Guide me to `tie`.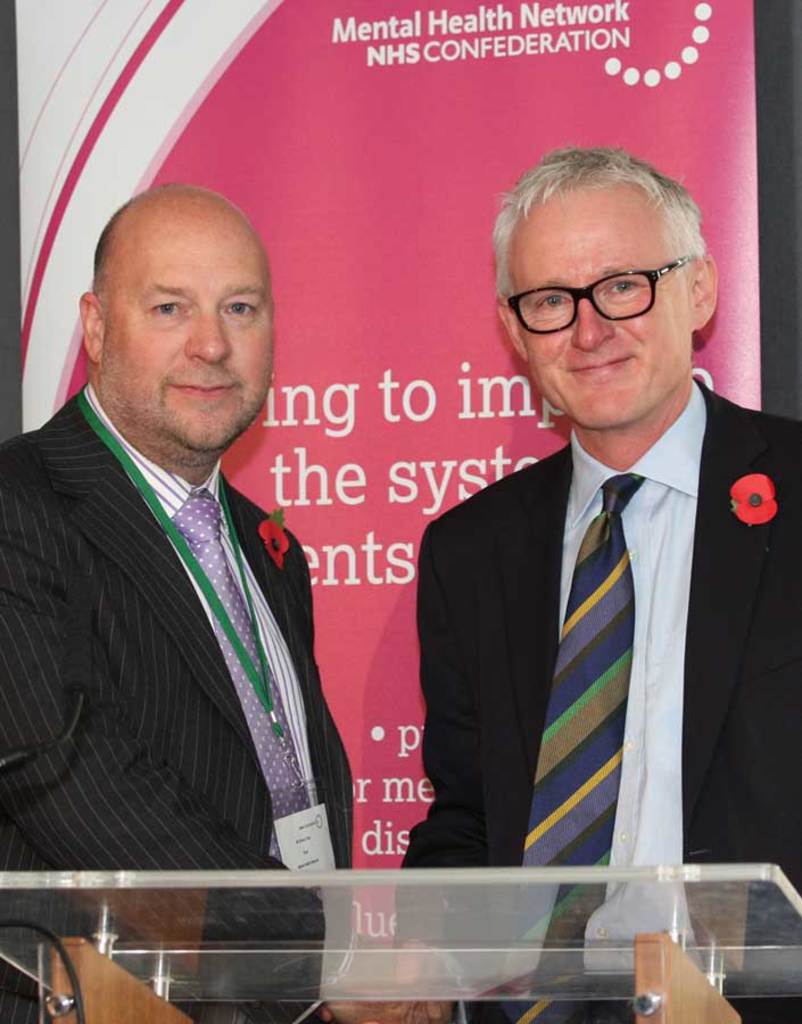
Guidance: [left=519, top=465, right=658, bottom=949].
